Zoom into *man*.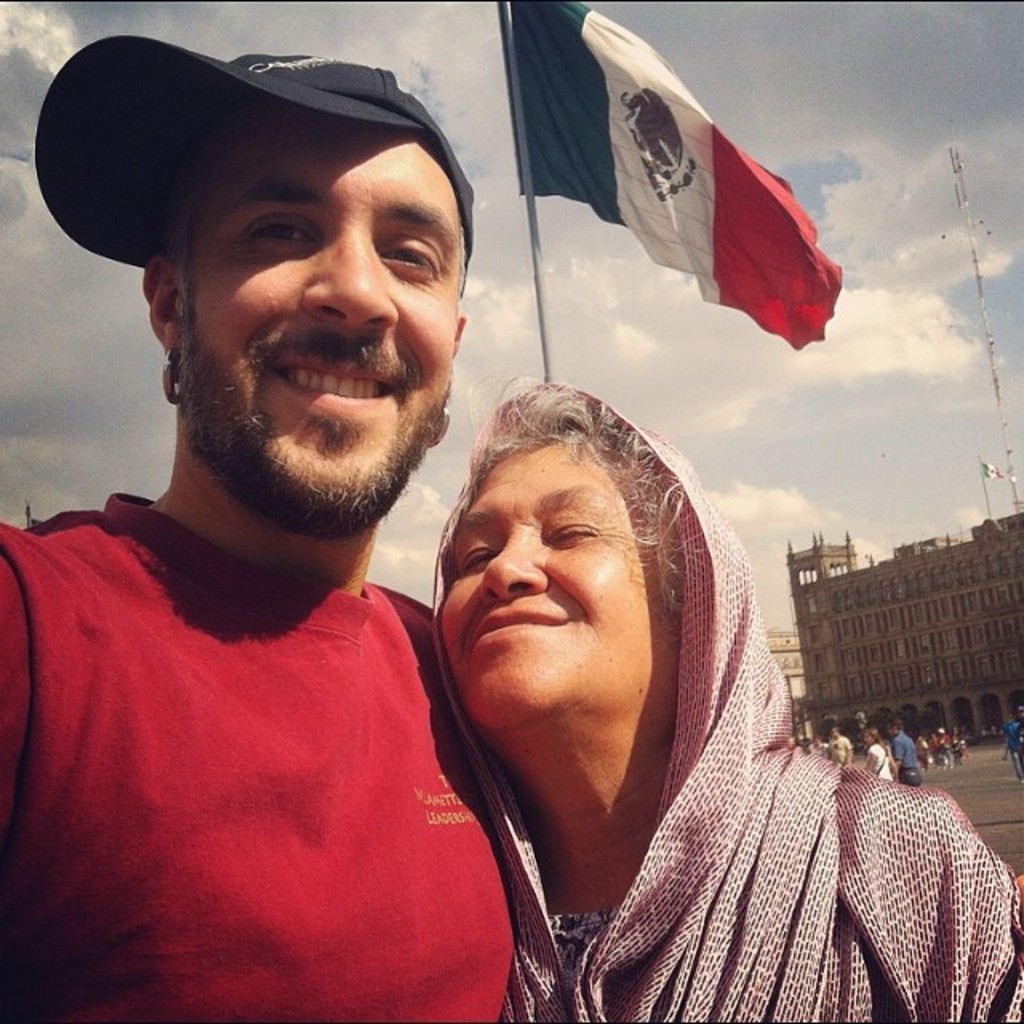
Zoom target: crop(885, 718, 915, 770).
